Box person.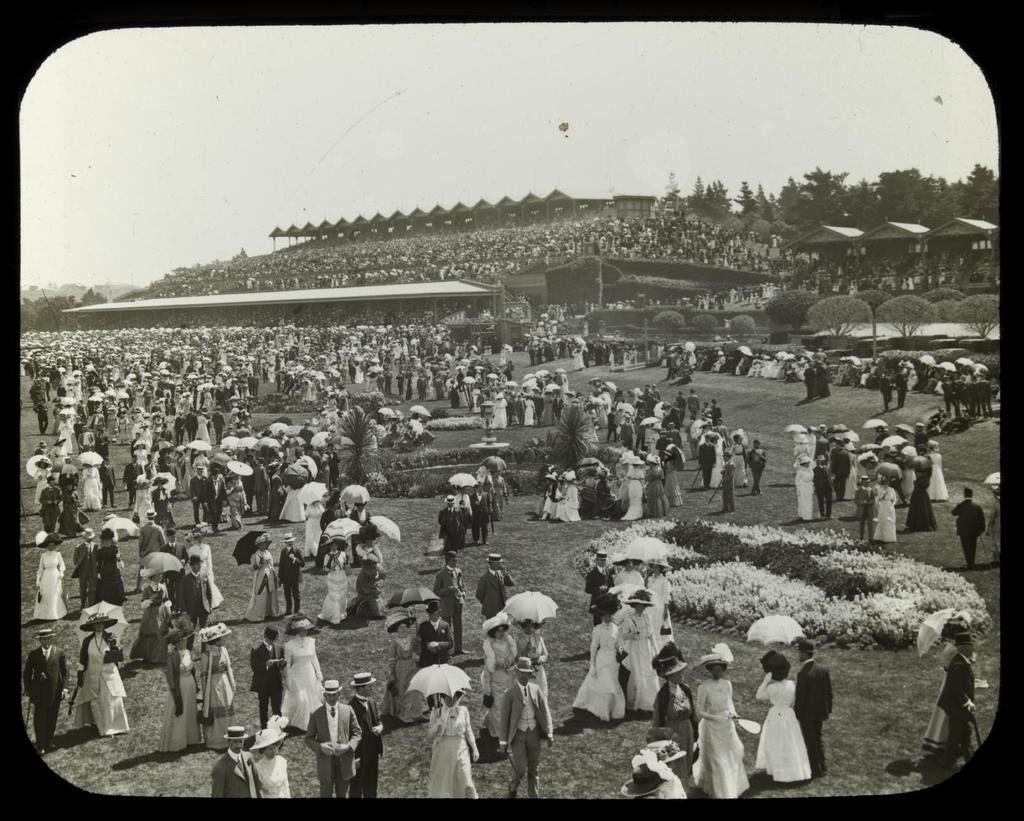
(390,621,437,721).
